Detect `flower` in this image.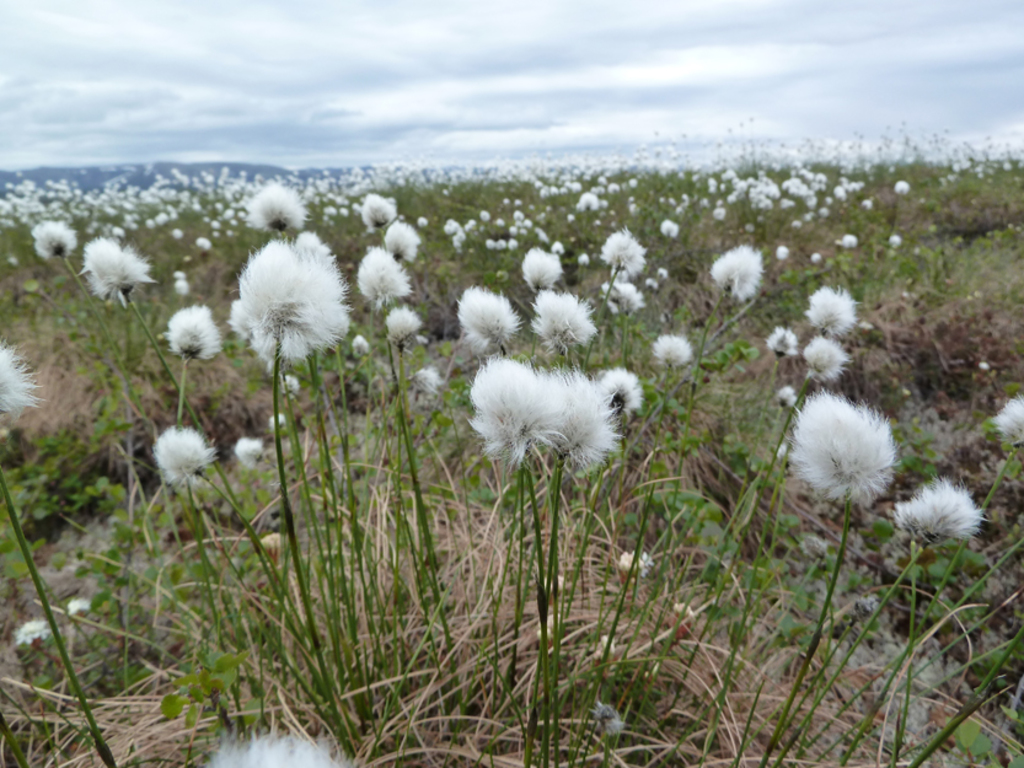
Detection: (76,237,163,305).
